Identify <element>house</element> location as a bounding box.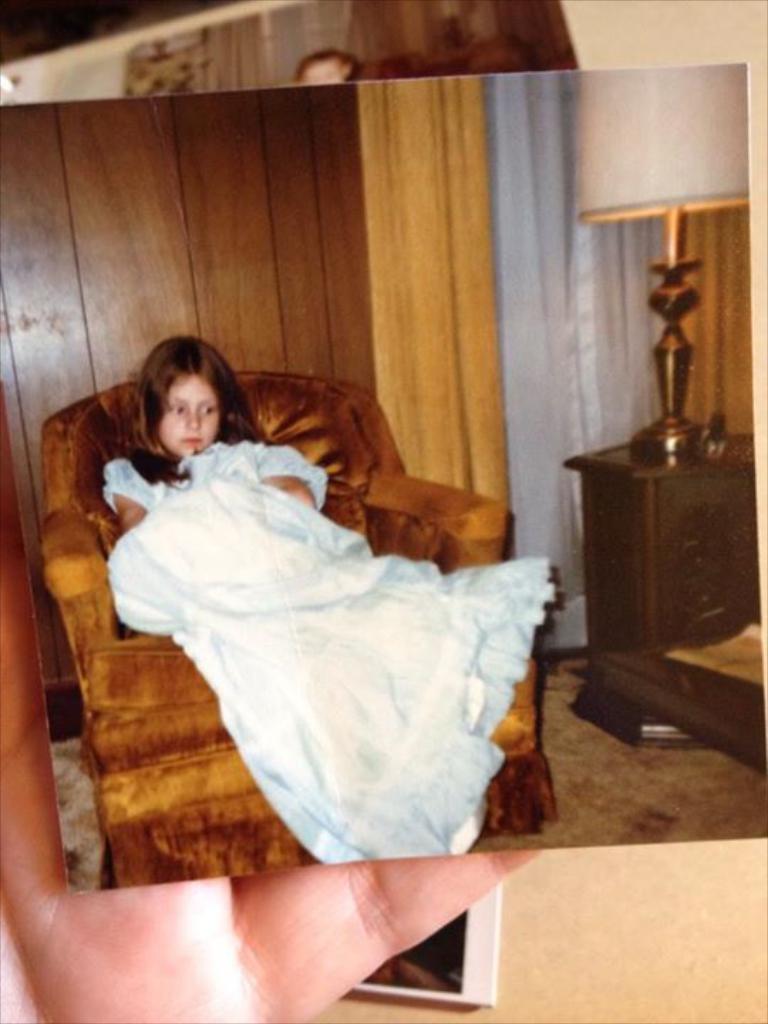
(0,0,767,1023).
